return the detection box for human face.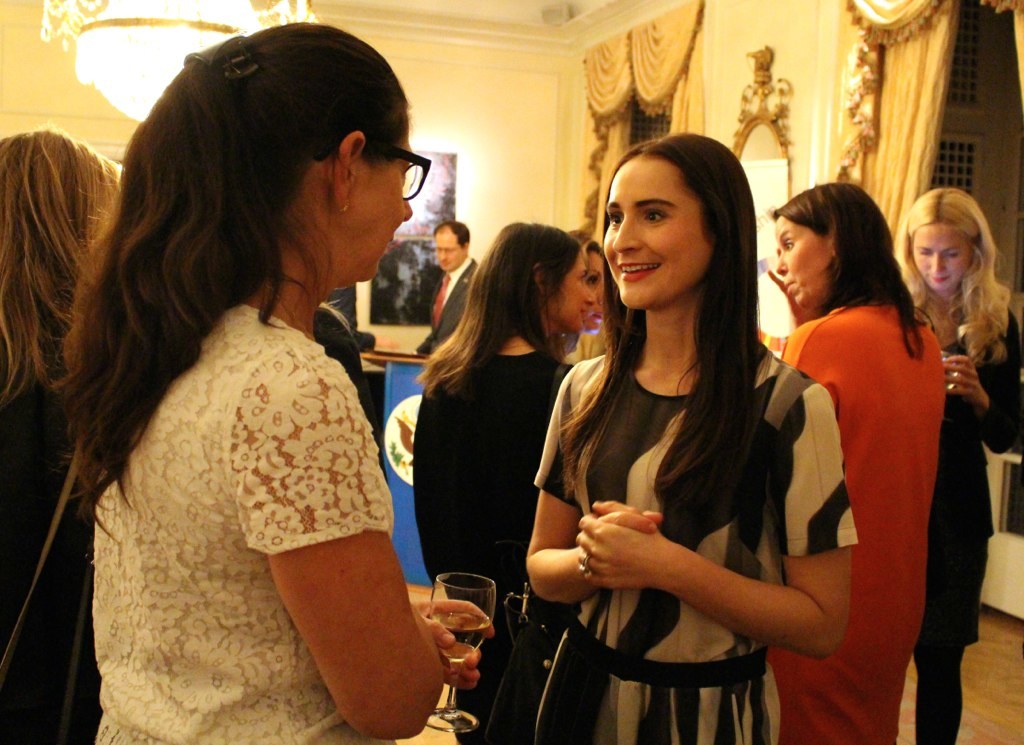
box(351, 133, 406, 282).
